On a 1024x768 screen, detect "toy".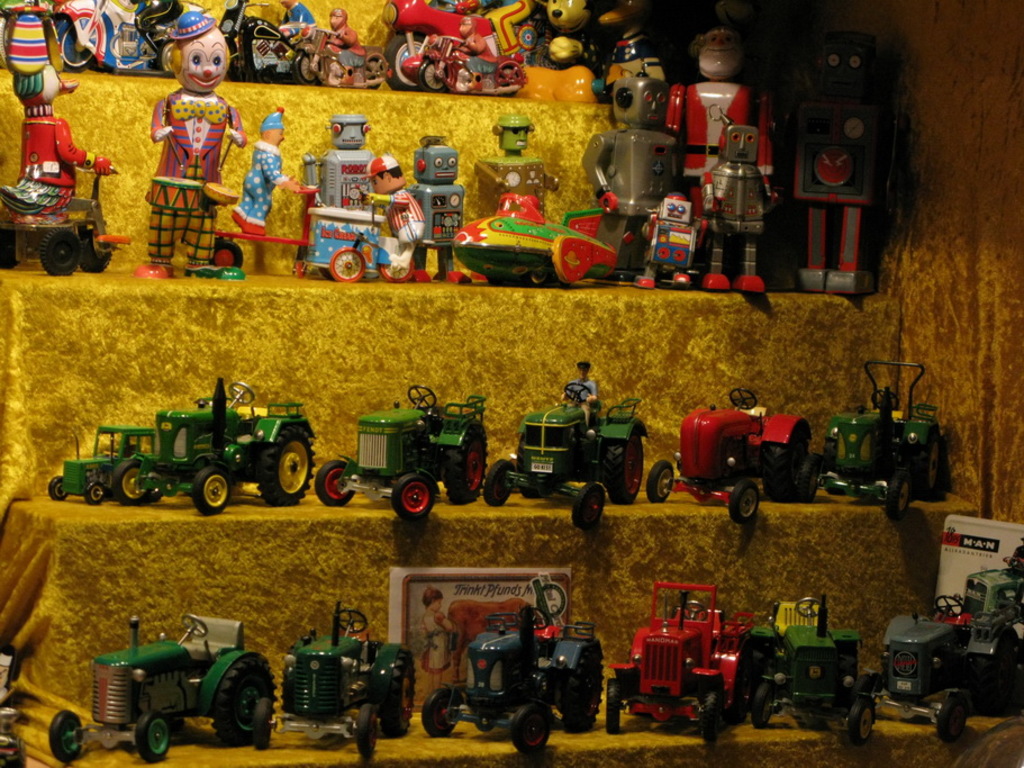
region(46, 614, 279, 762).
